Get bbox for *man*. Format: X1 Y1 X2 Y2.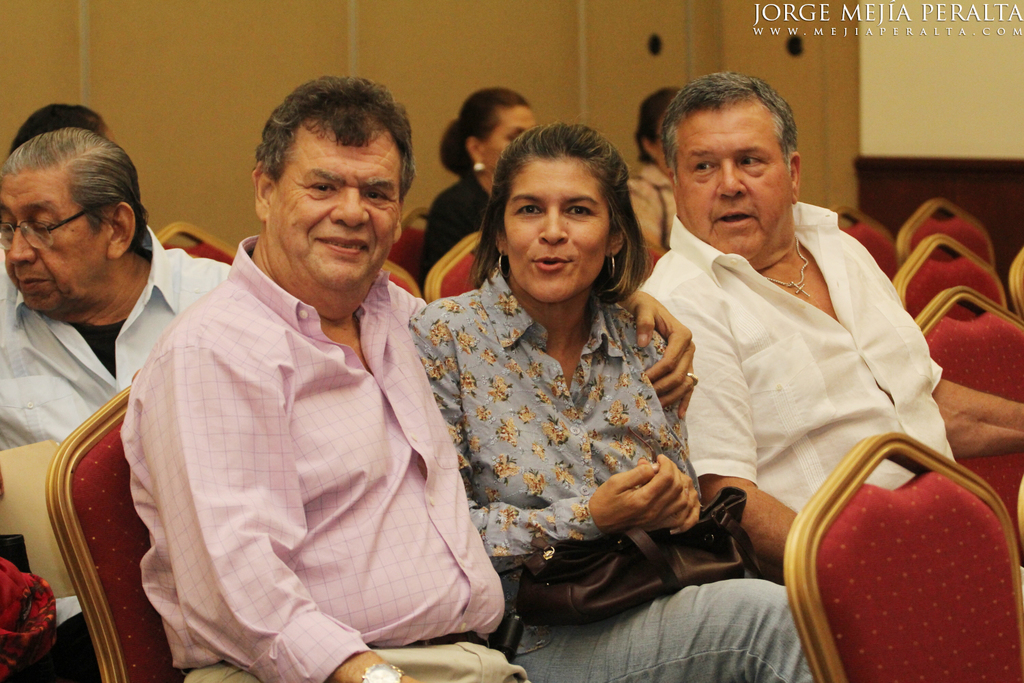
0 120 237 443.
